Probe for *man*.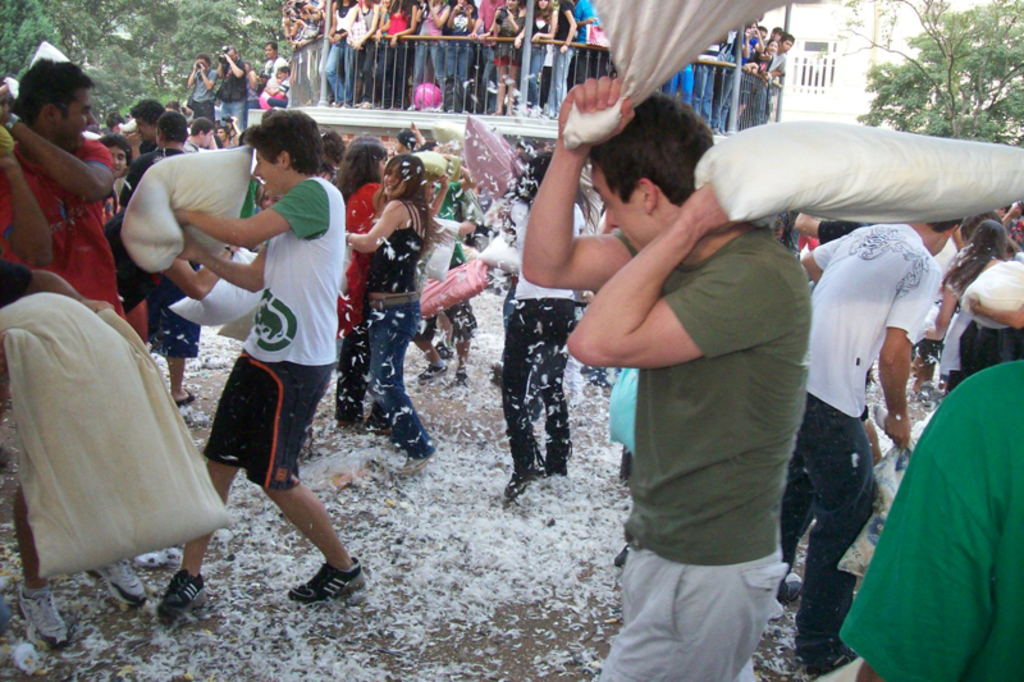
Probe result: BBox(0, 59, 163, 649).
